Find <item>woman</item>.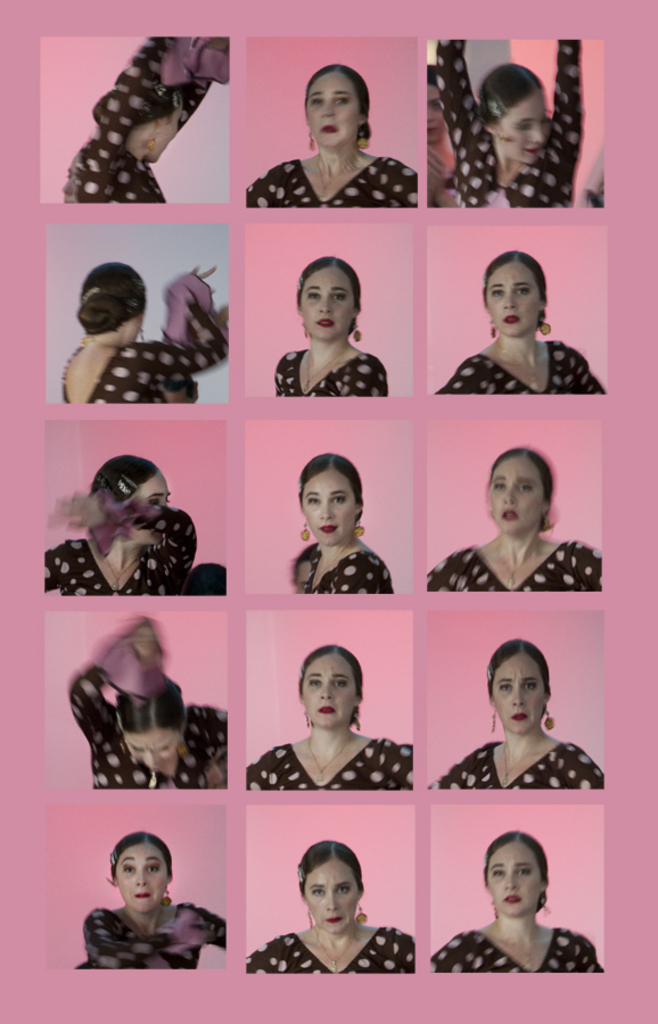
[left=260, top=68, right=423, bottom=207].
